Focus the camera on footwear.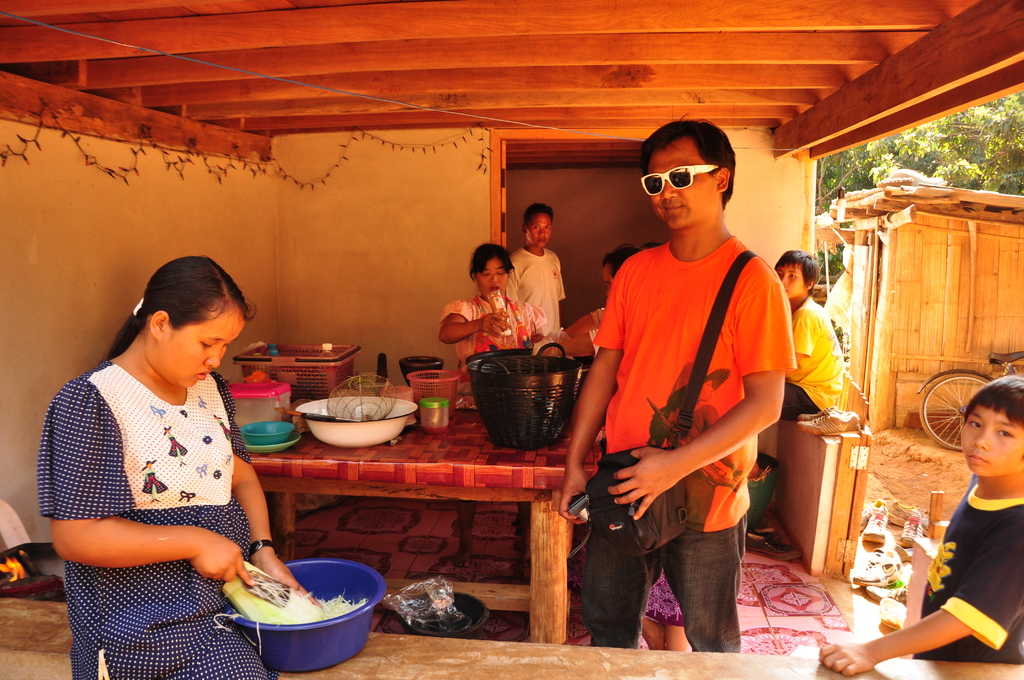
Focus region: crop(795, 406, 833, 423).
